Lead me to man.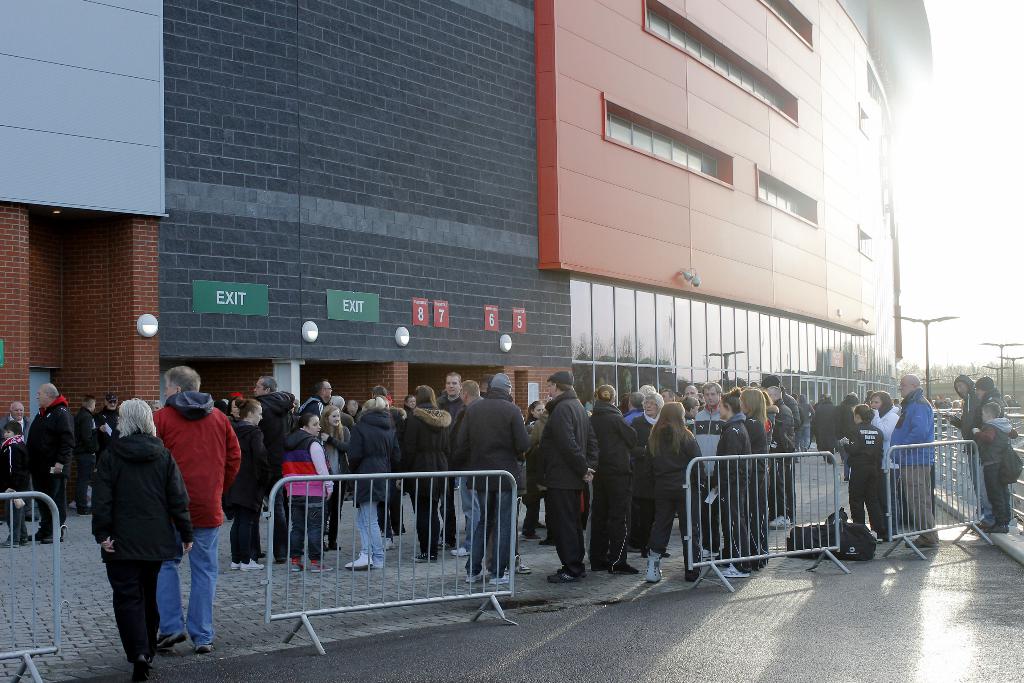
Lead to rect(22, 384, 76, 547).
